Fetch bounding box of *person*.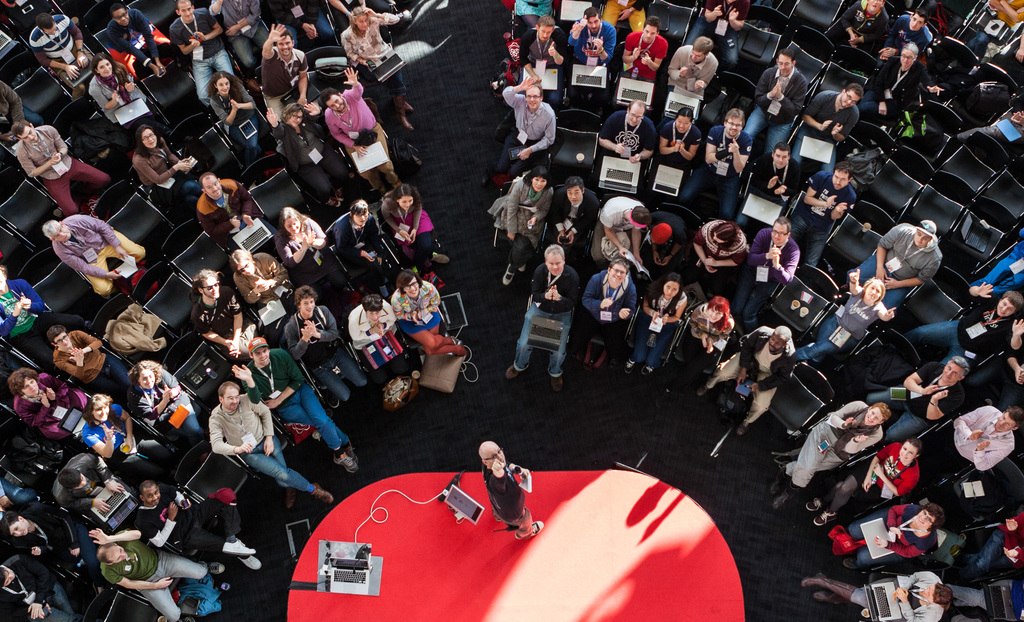
Bbox: (x1=333, y1=1, x2=419, y2=133).
